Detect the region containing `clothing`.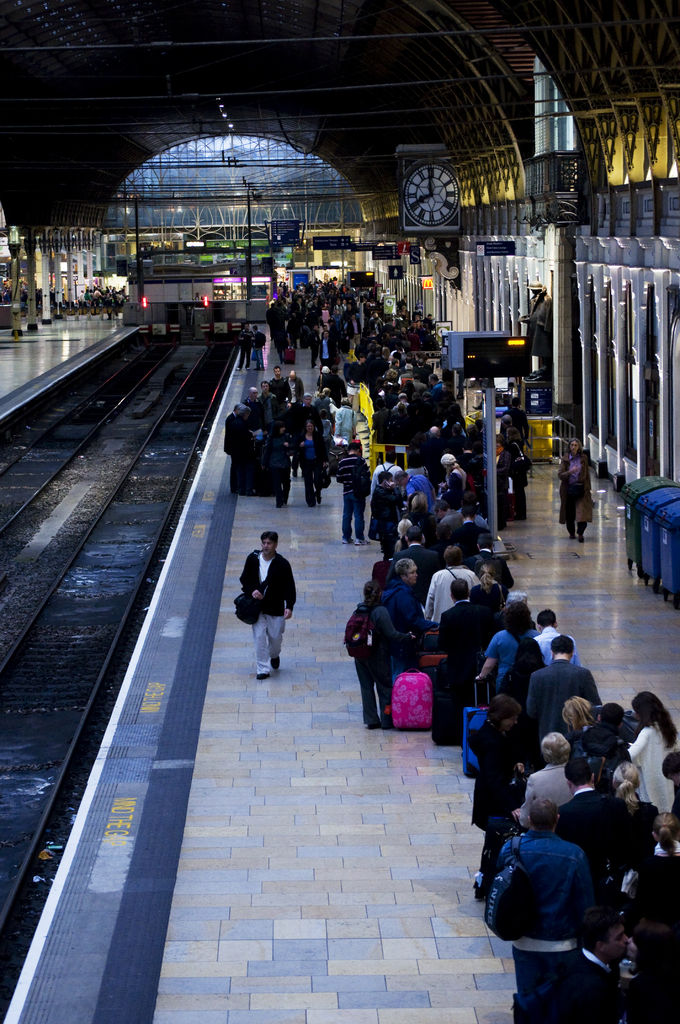
pyautogui.locateOnScreen(355, 457, 400, 499).
